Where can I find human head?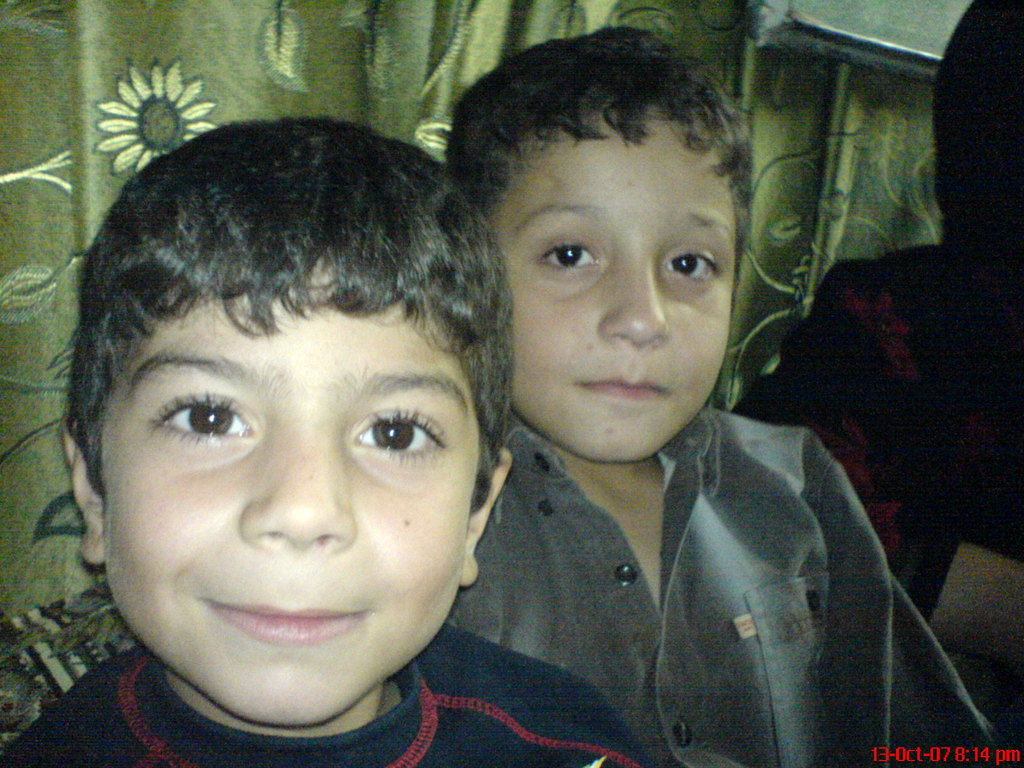
You can find it at 451 30 757 455.
